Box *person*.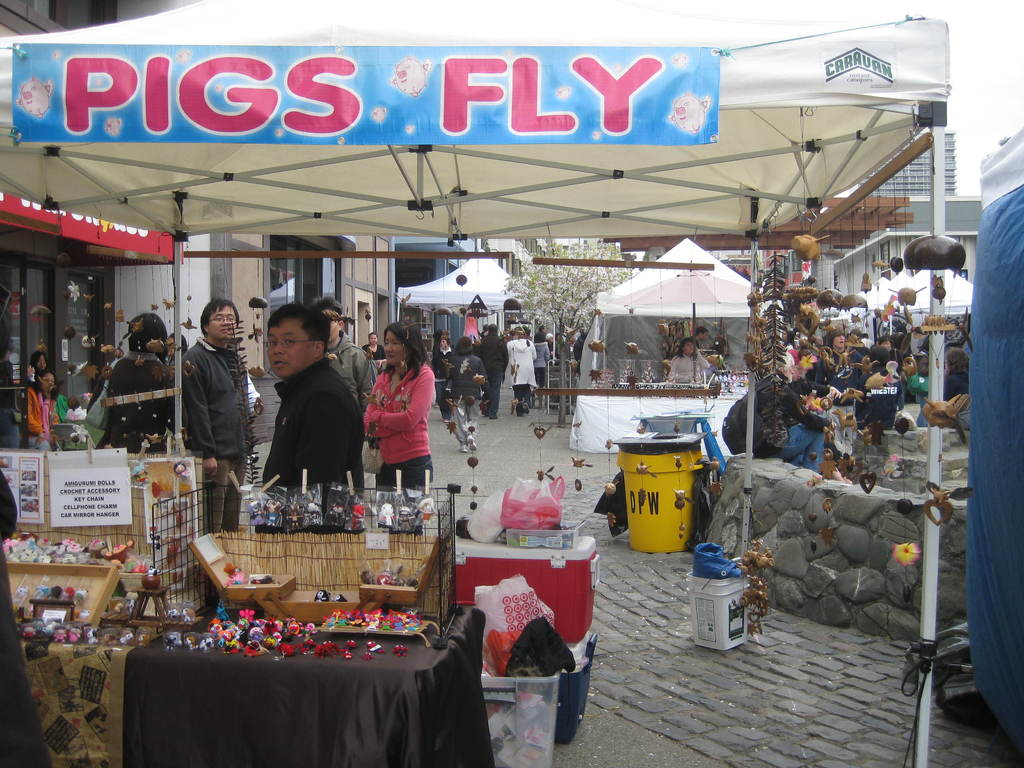
pyautogui.locateOnScreen(790, 356, 814, 406).
